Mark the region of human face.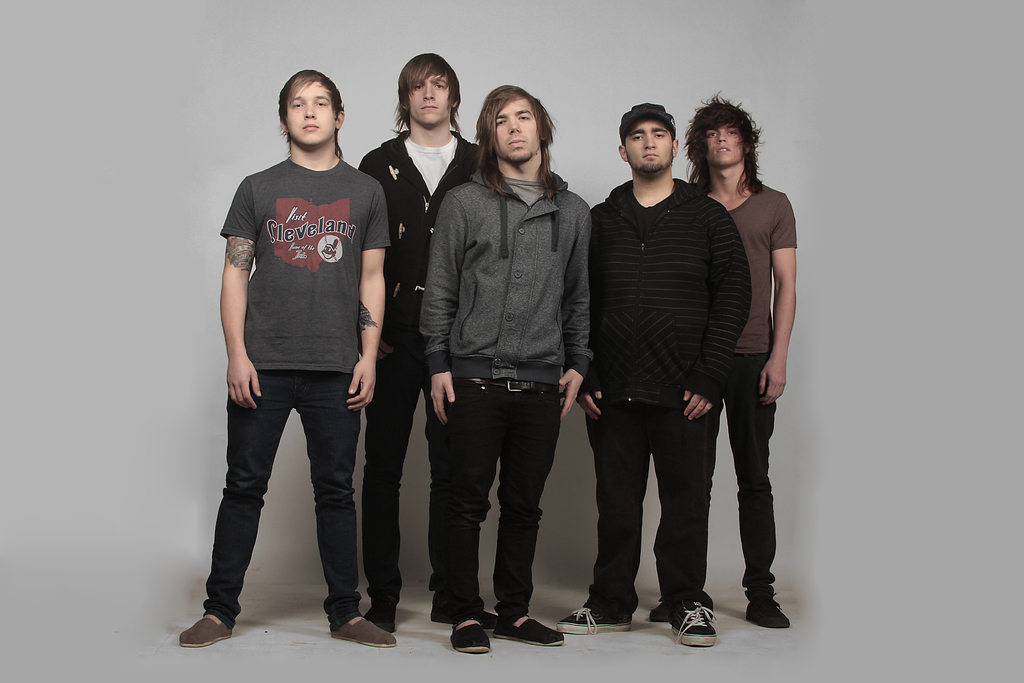
Region: select_region(628, 118, 673, 178).
